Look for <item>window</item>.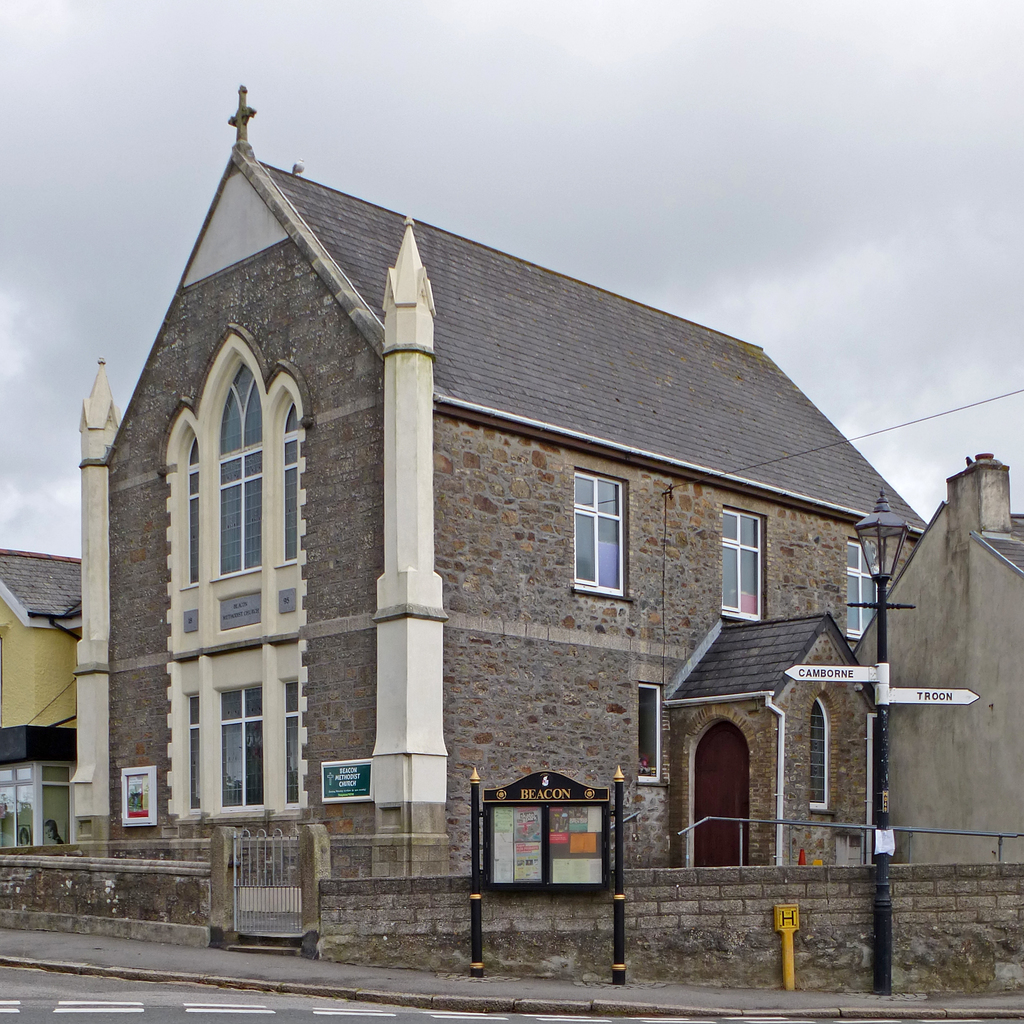
Found: {"x1": 565, "y1": 467, "x2": 656, "y2": 616}.
